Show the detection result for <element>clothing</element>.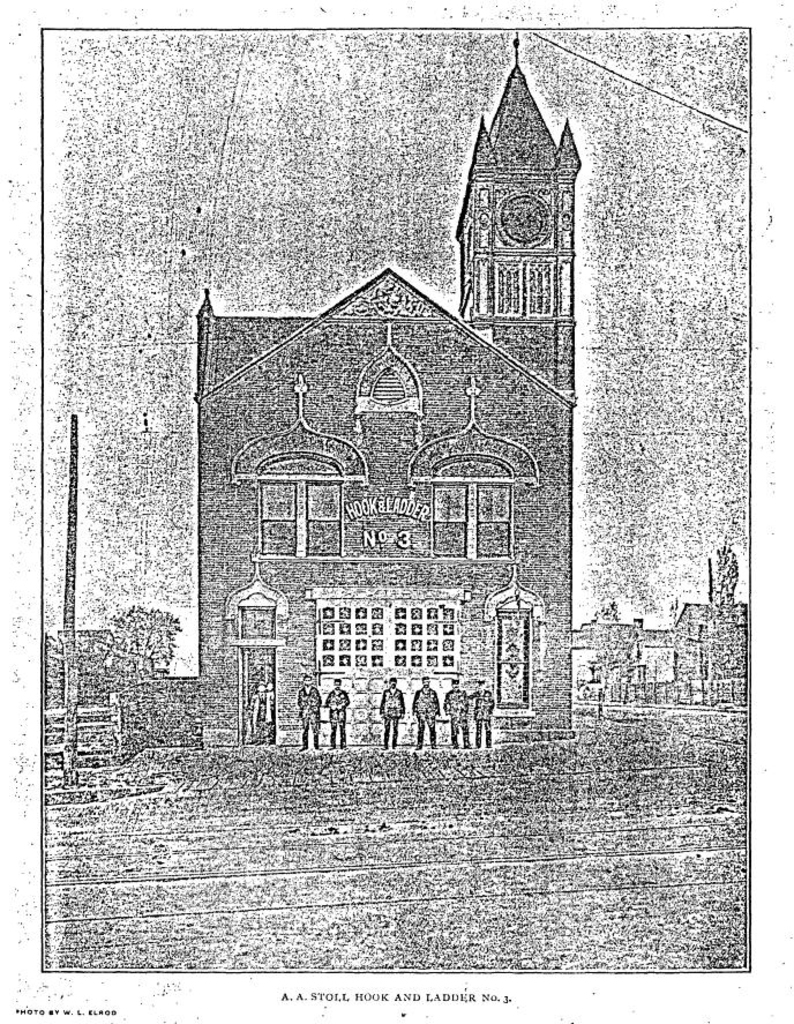
BBox(414, 693, 439, 743).
